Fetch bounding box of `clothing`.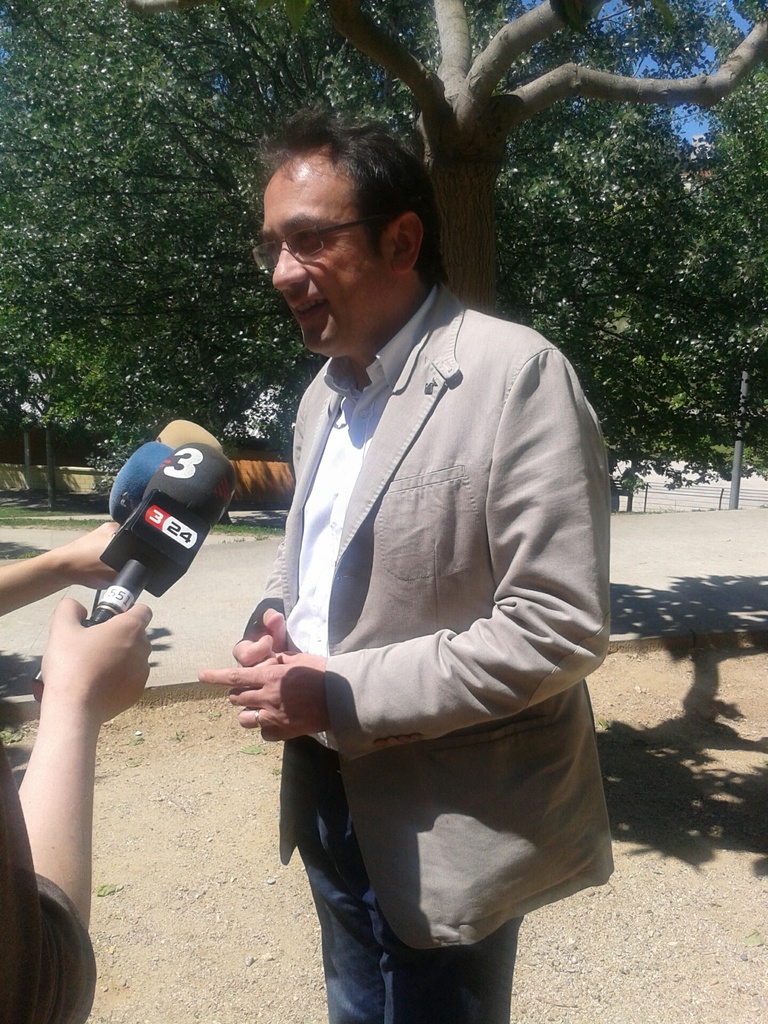
Bbox: Rect(257, 222, 609, 970).
